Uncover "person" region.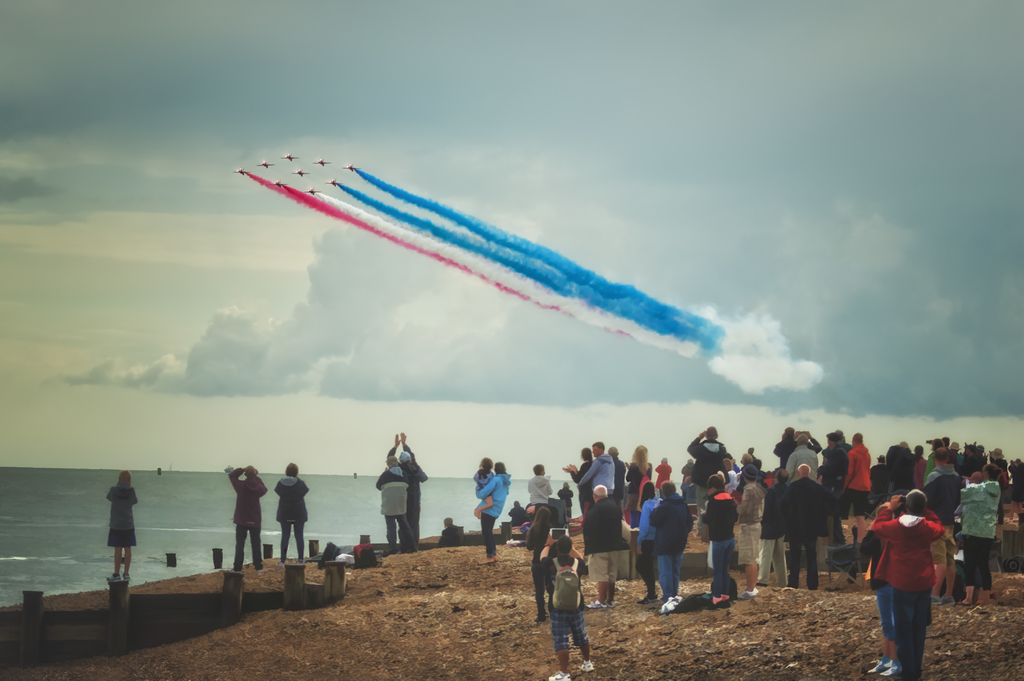
Uncovered: [x1=372, y1=454, x2=409, y2=549].
